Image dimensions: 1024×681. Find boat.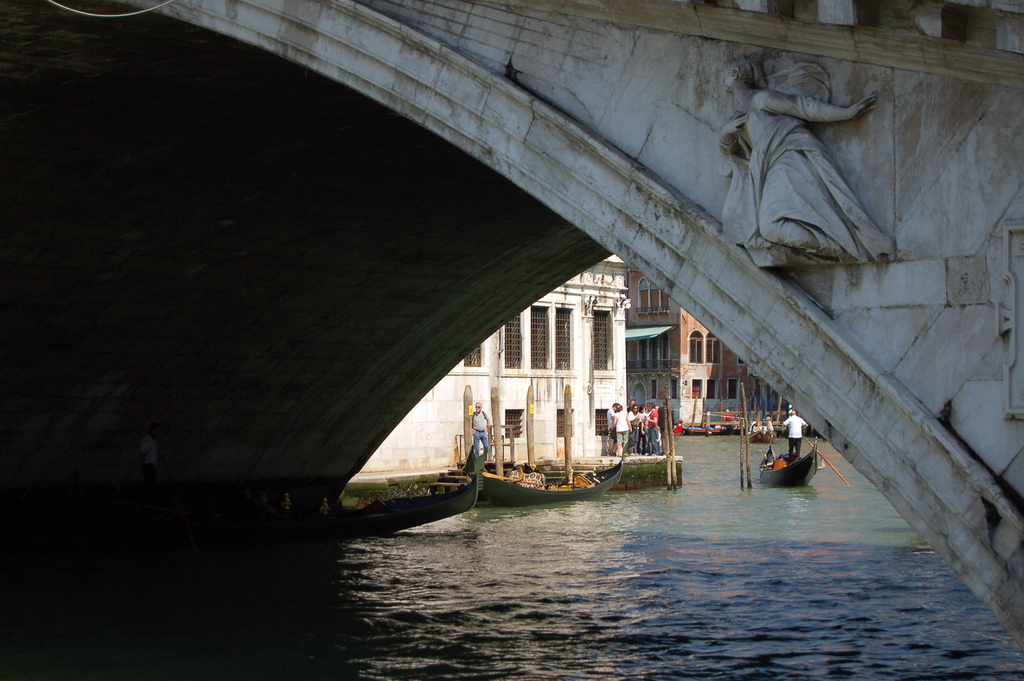
<region>756, 439, 820, 484</region>.
